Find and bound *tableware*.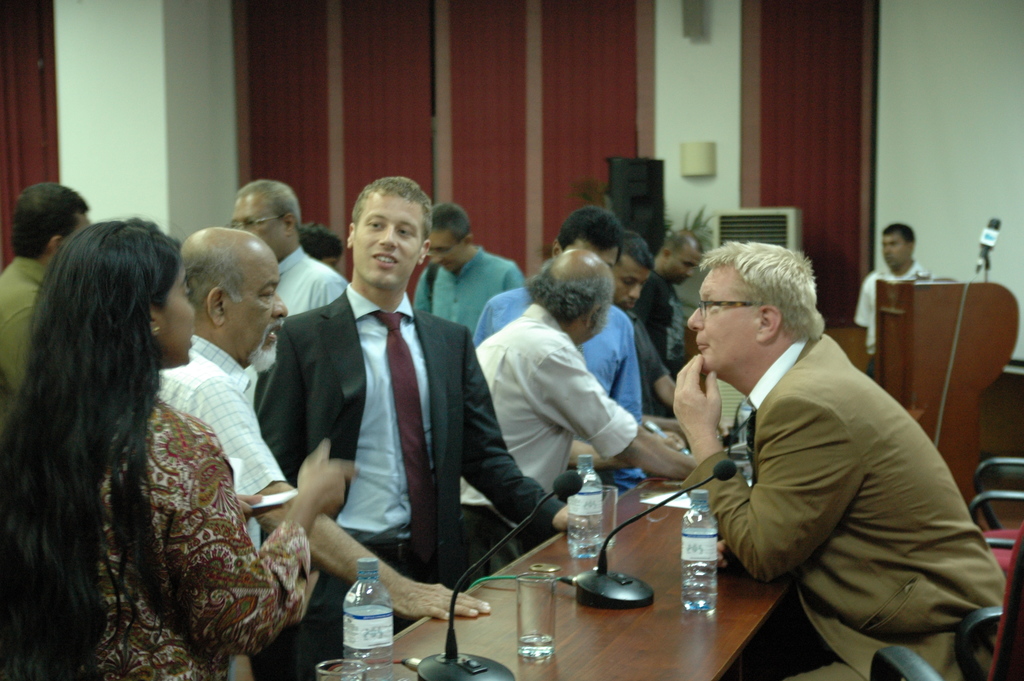
Bound: bbox(517, 571, 557, 660).
